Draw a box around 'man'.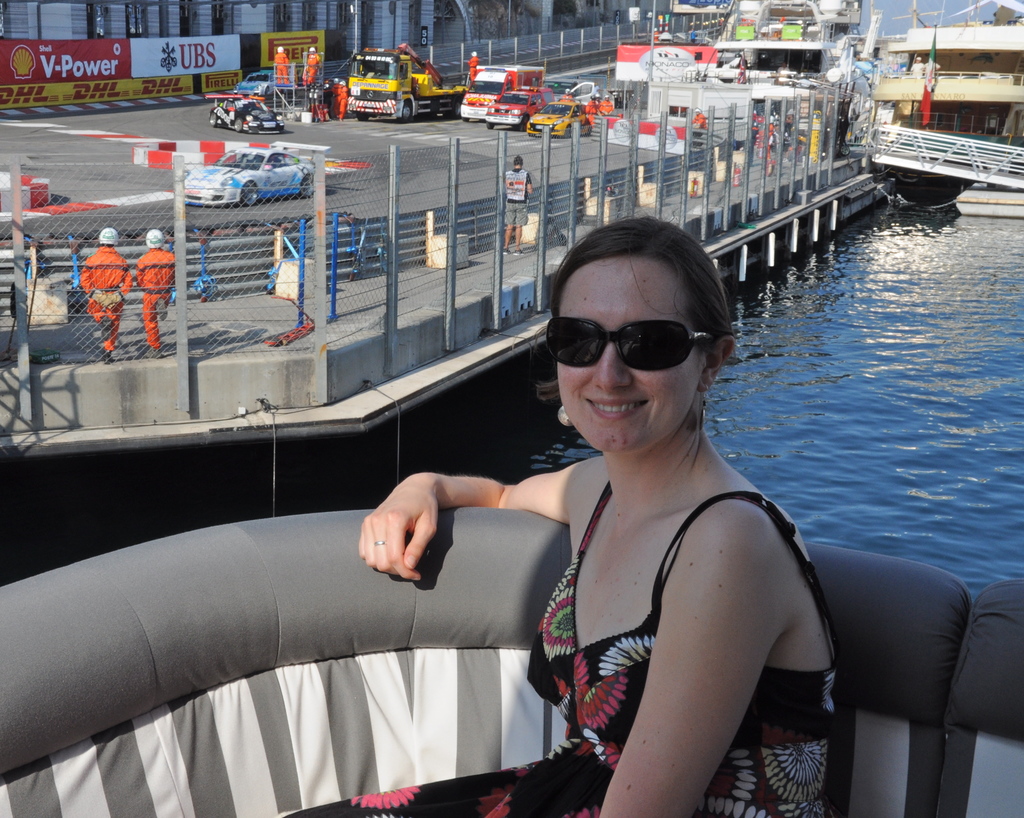
bbox(302, 45, 321, 82).
